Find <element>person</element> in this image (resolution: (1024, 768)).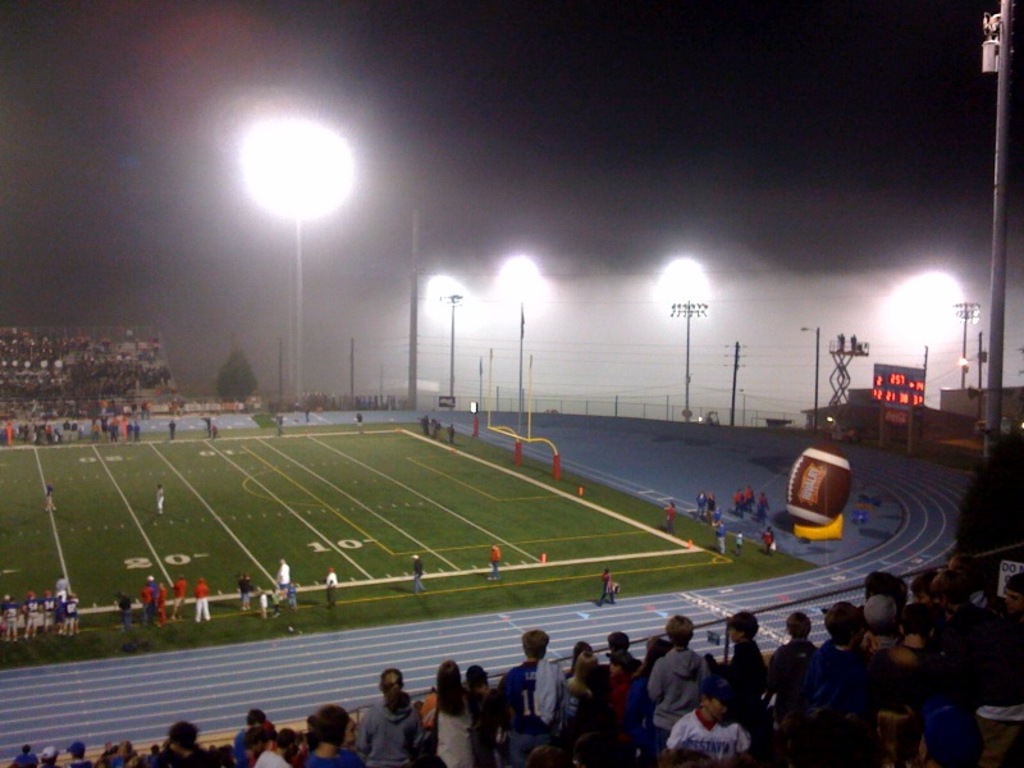
{"x1": 46, "y1": 481, "x2": 56, "y2": 512}.
